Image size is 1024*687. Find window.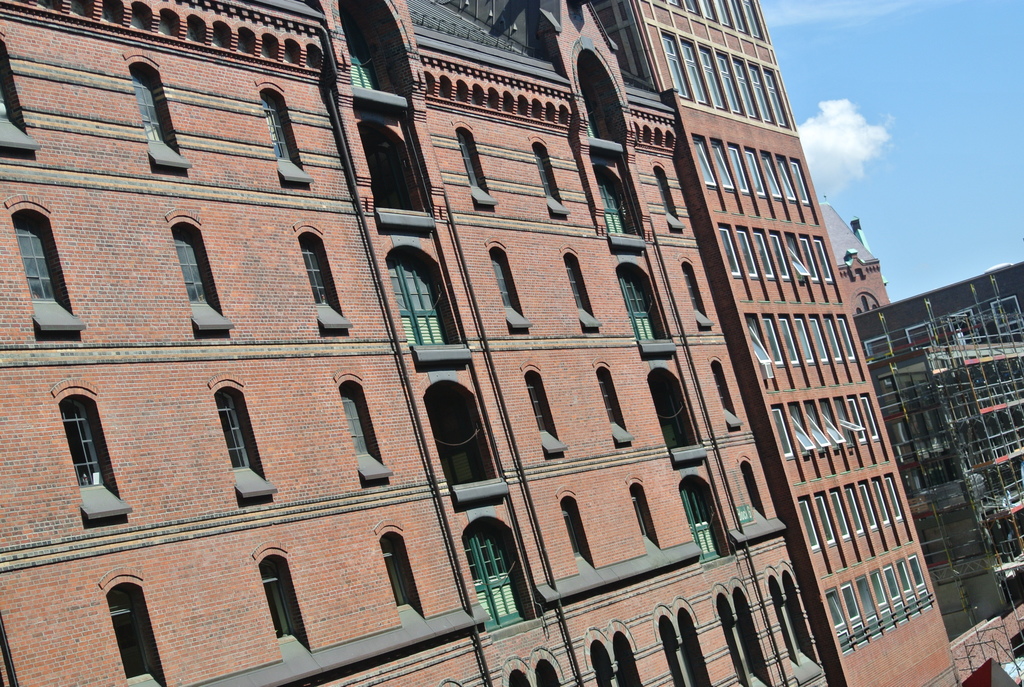
Rect(740, 459, 762, 519).
